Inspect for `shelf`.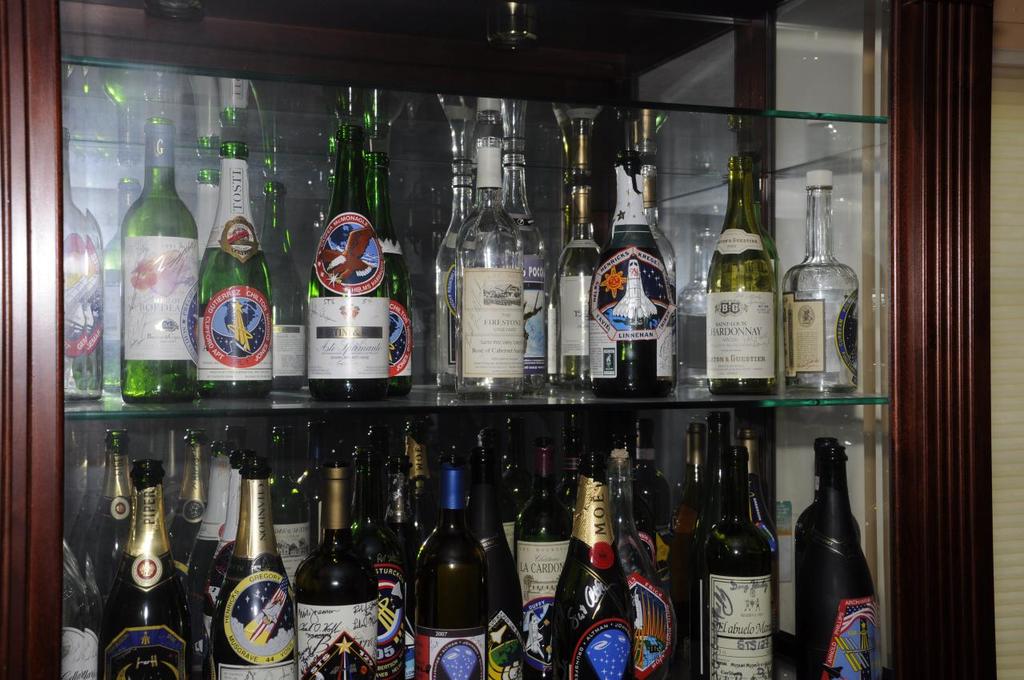
Inspection: x1=0, y1=7, x2=1023, y2=679.
